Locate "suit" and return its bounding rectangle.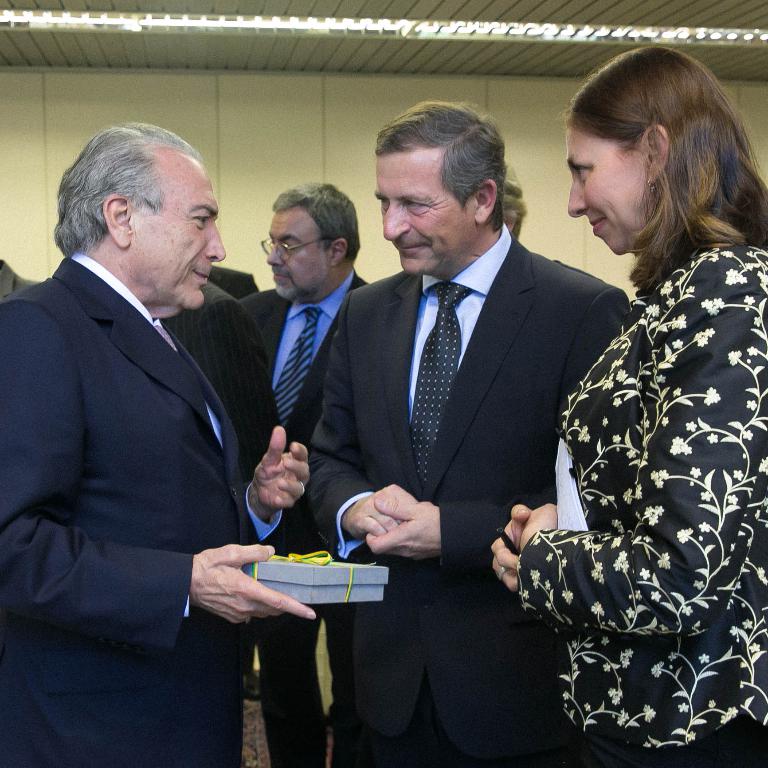
detection(164, 278, 281, 491).
